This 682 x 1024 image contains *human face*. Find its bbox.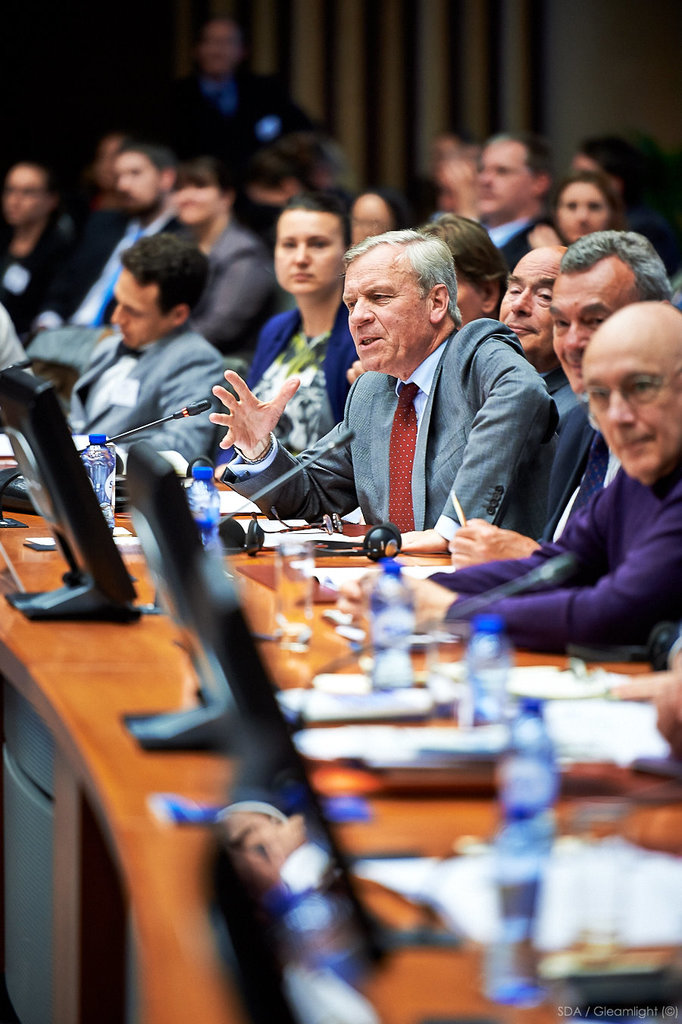
111:263:169:352.
